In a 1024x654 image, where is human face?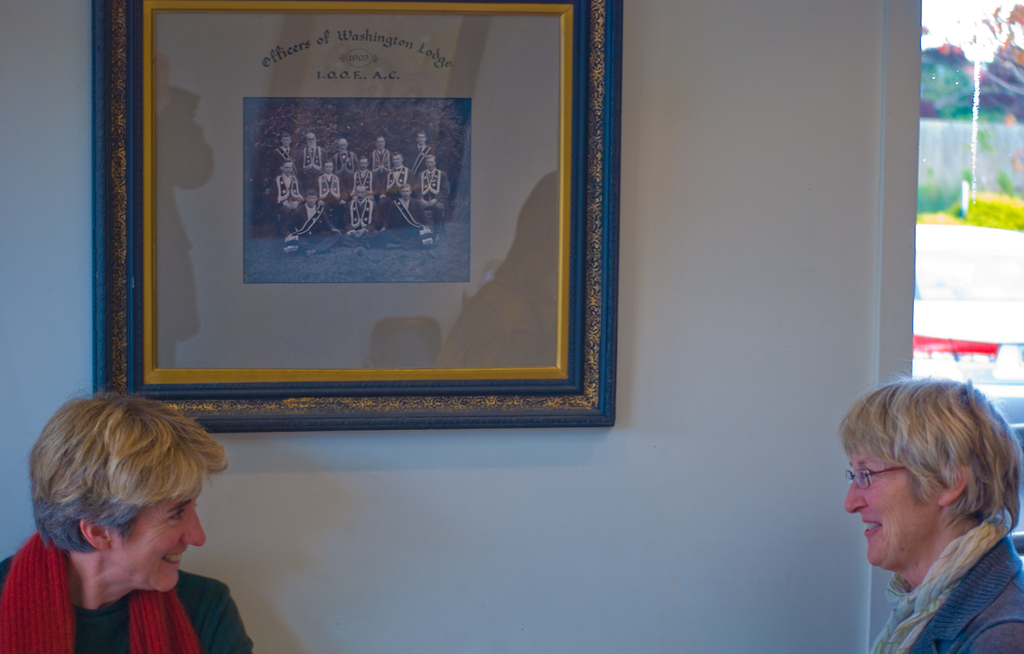
x1=113 y1=495 x2=210 y2=593.
